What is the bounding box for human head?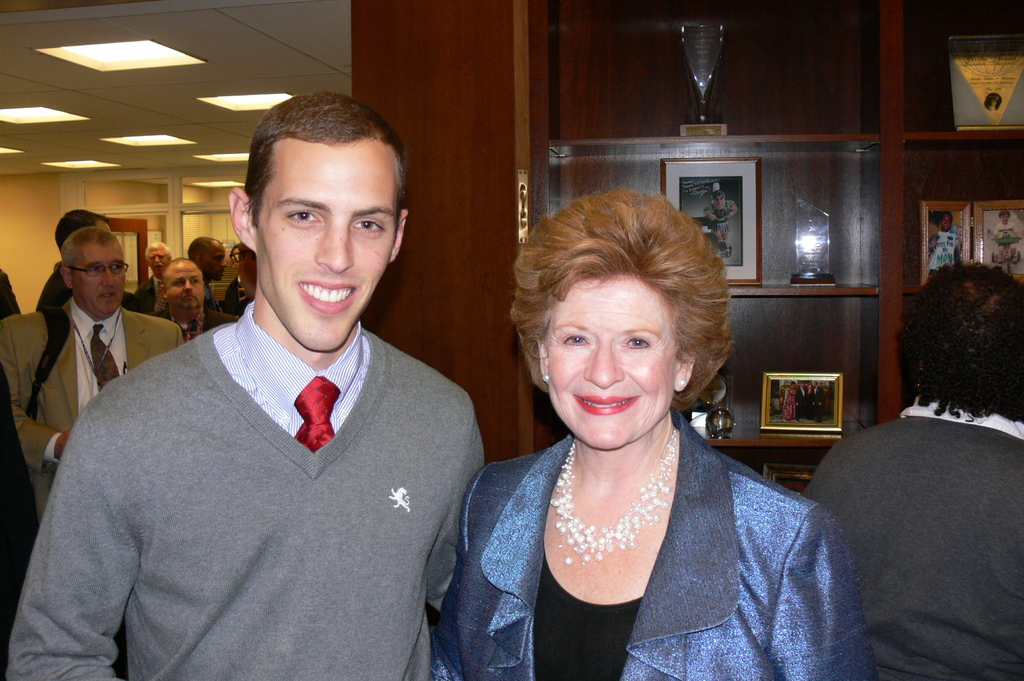
bbox=(229, 92, 413, 349).
